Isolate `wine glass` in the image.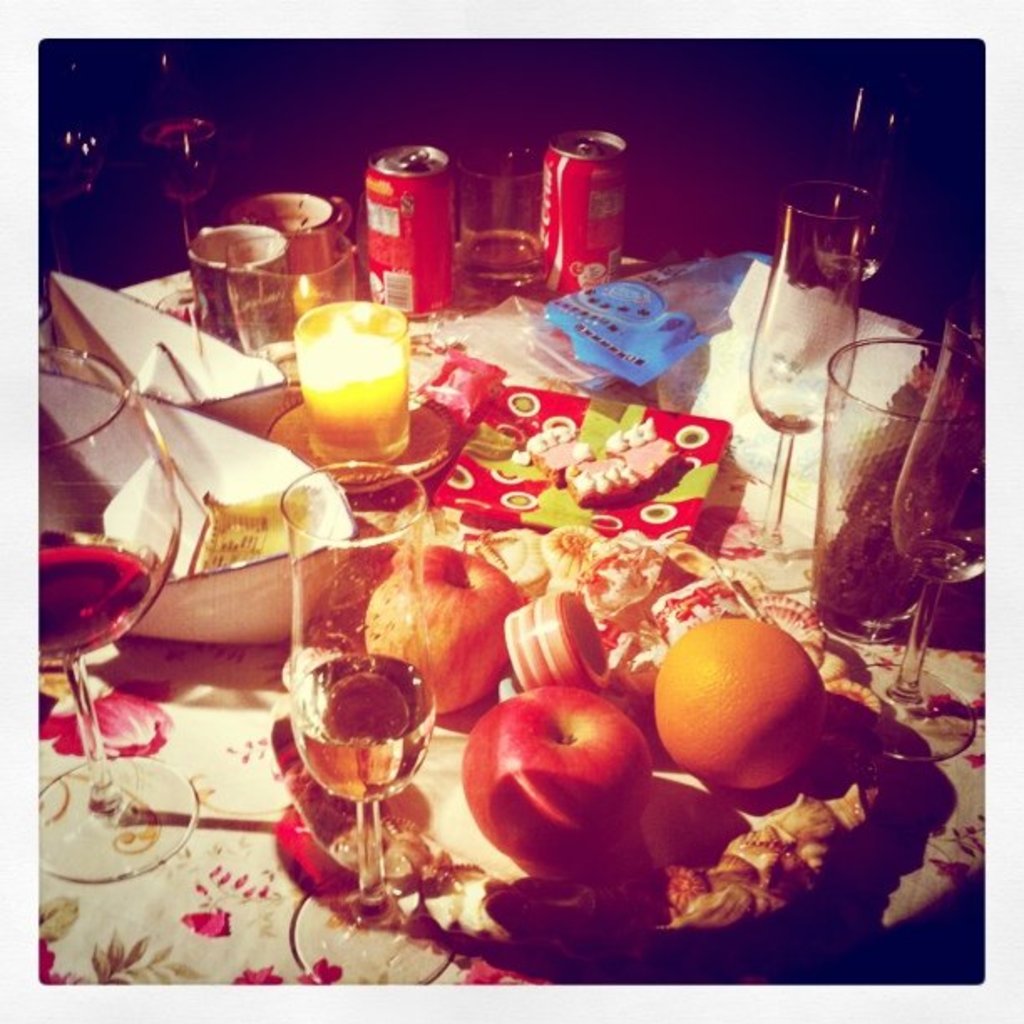
Isolated region: locate(279, 457, 465, 997).
